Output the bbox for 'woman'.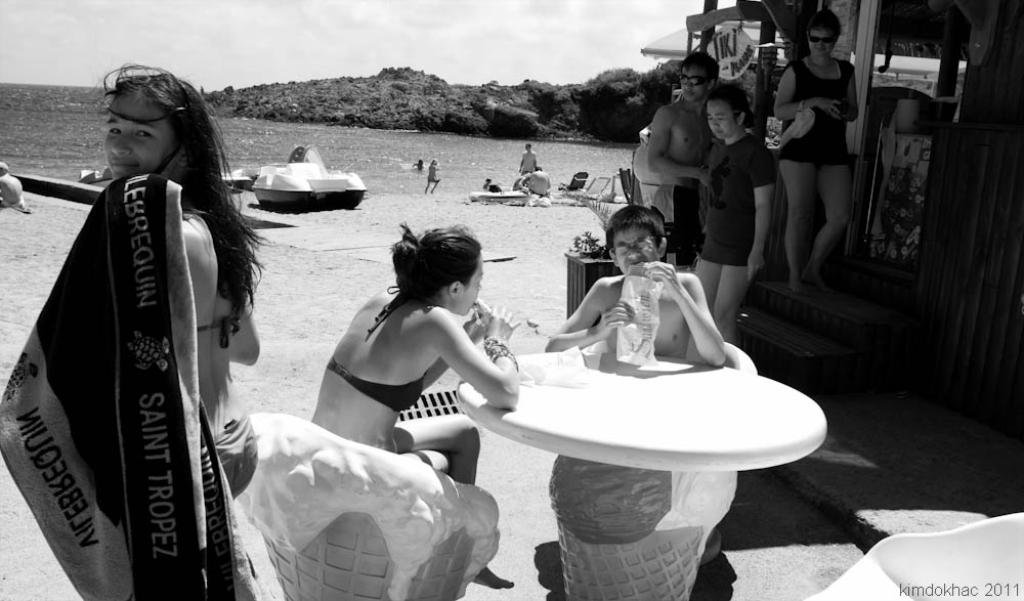
695/82/772/356.
